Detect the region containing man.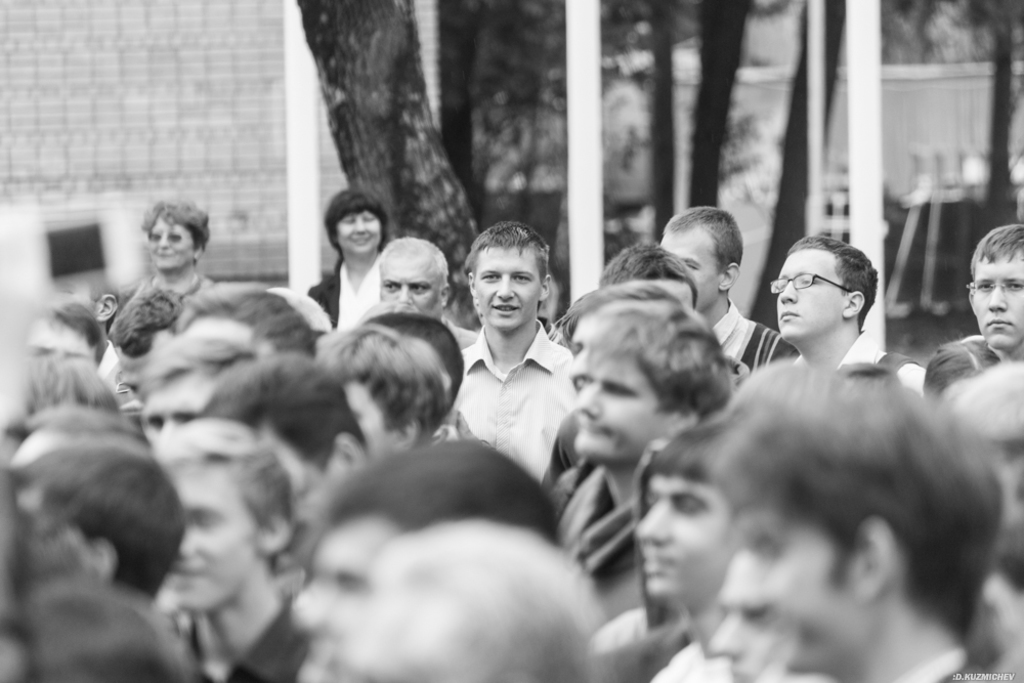
[104, 287, 185, 381].
